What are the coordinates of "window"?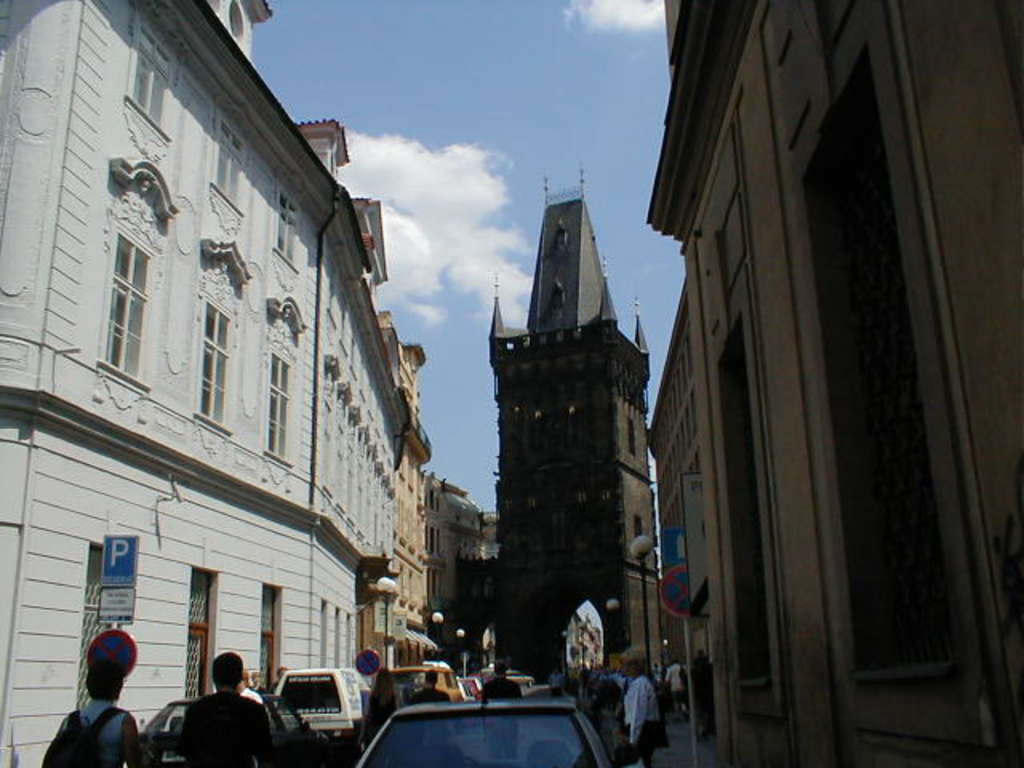
(334, 606, 341, 667).
